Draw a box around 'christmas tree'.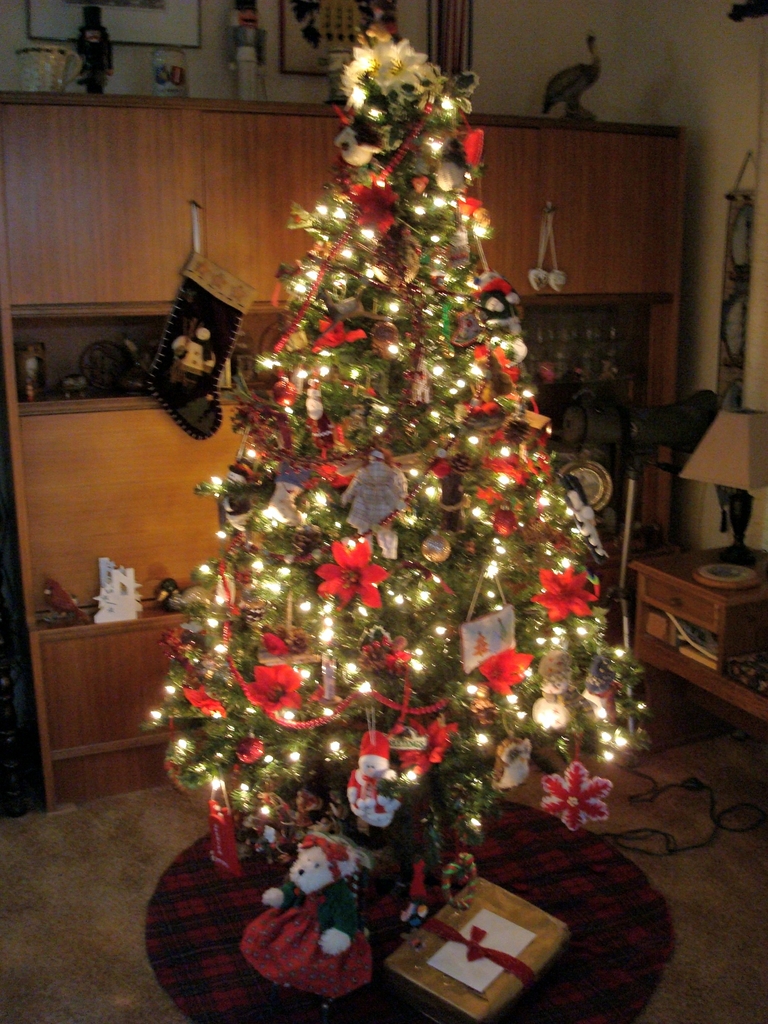
x1=145, y1=1, x2=650, y2=872.
